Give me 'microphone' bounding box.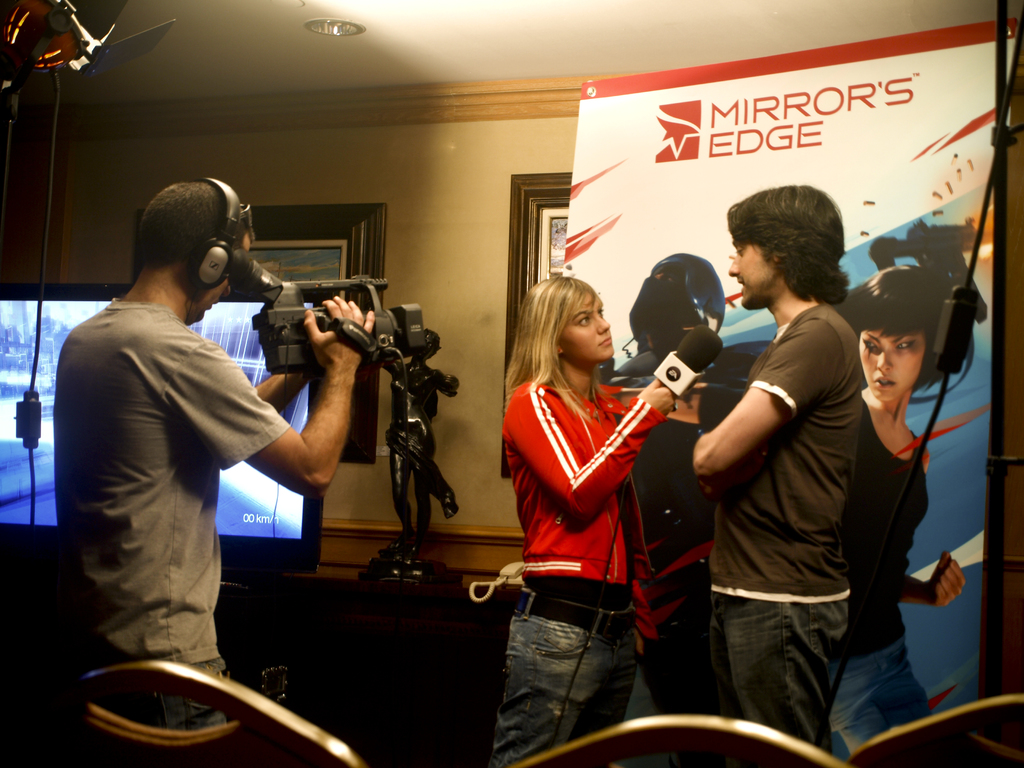
bbox(653, 323, 724, 403).
